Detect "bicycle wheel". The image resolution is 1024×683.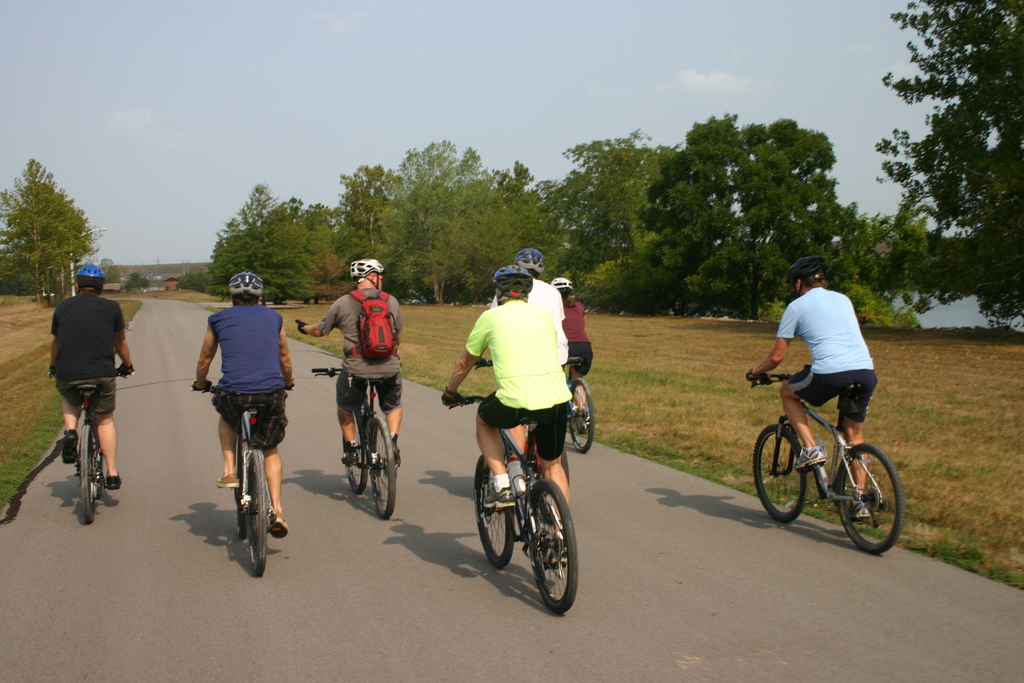
522:475:577:612.
